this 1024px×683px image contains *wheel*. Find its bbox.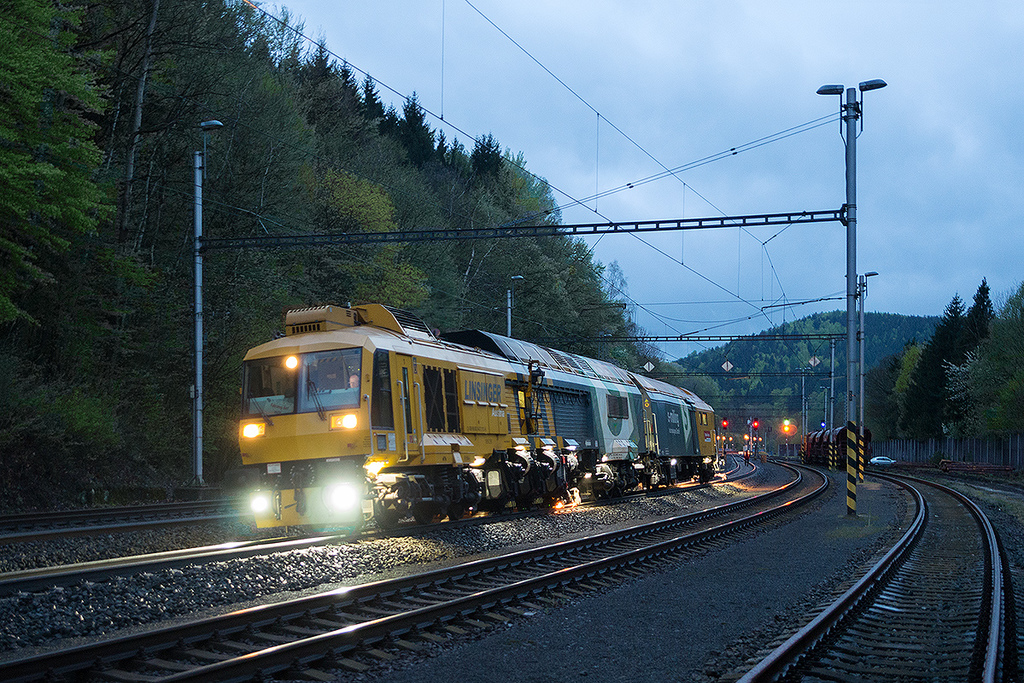
bbox=[301, 522, 325, 538].
